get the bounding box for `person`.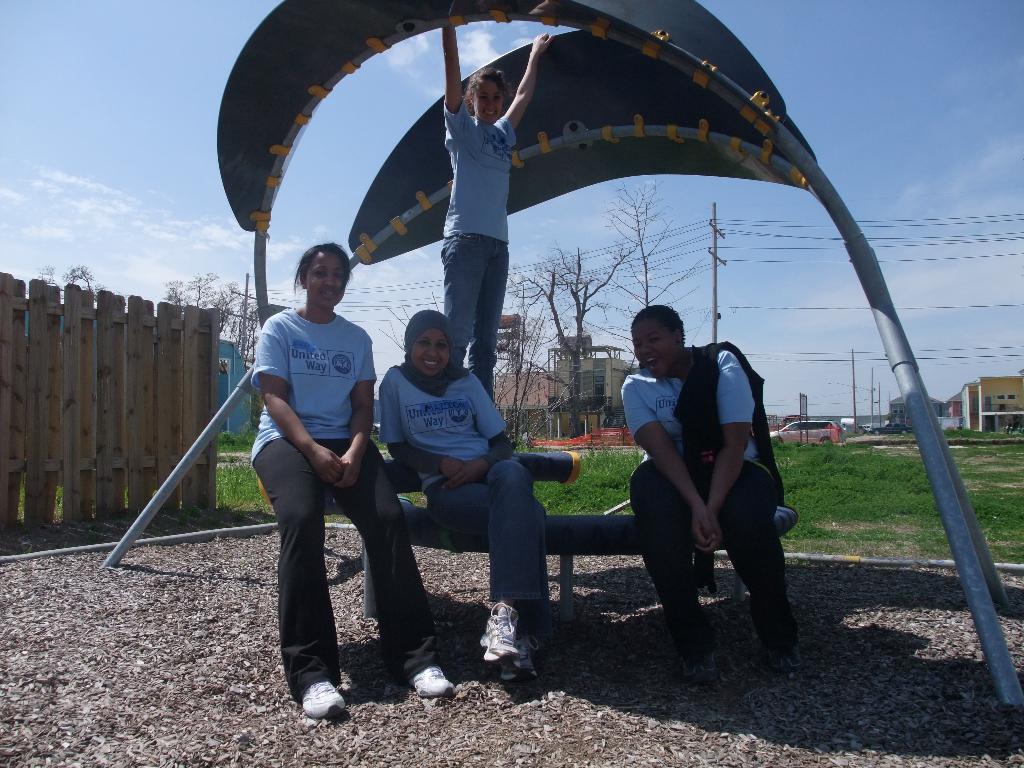
<region>376, 306, 554, 671</region>.
